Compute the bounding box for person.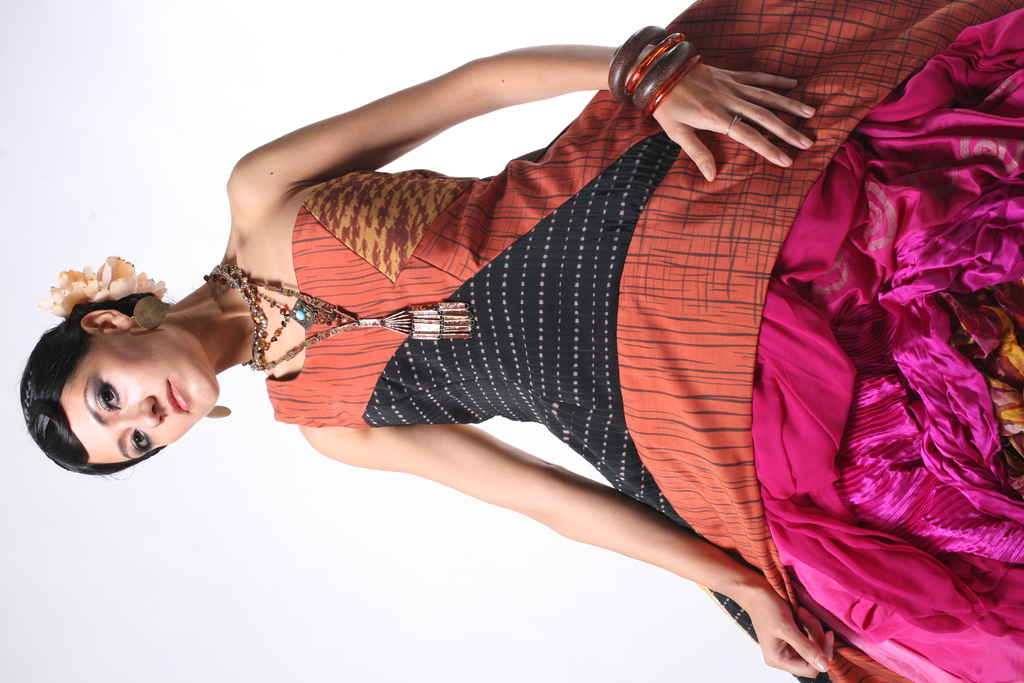
Rect(111, 10, 1010, 611).
